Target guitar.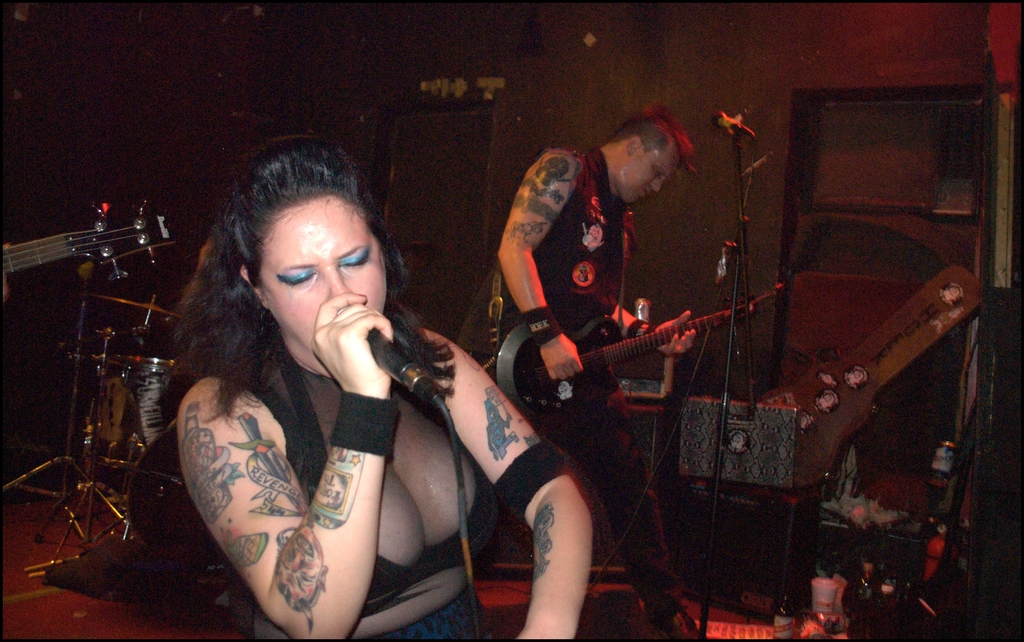
Target region: bbox=[500, 283, 790, 427].
